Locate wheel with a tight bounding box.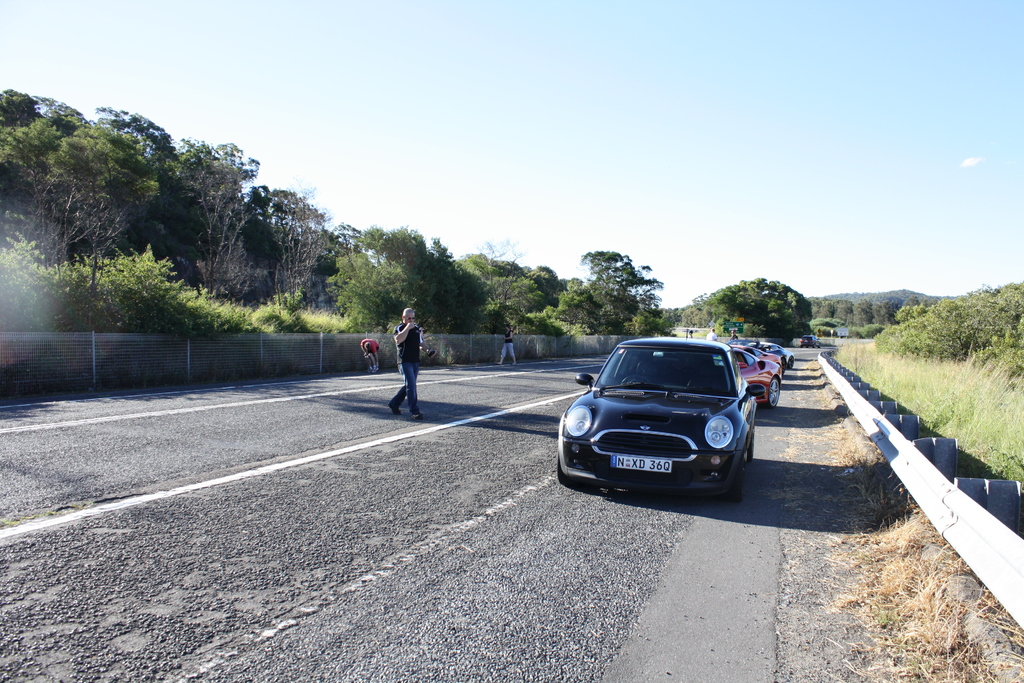
bbox=(555, 456, 573, 488).
